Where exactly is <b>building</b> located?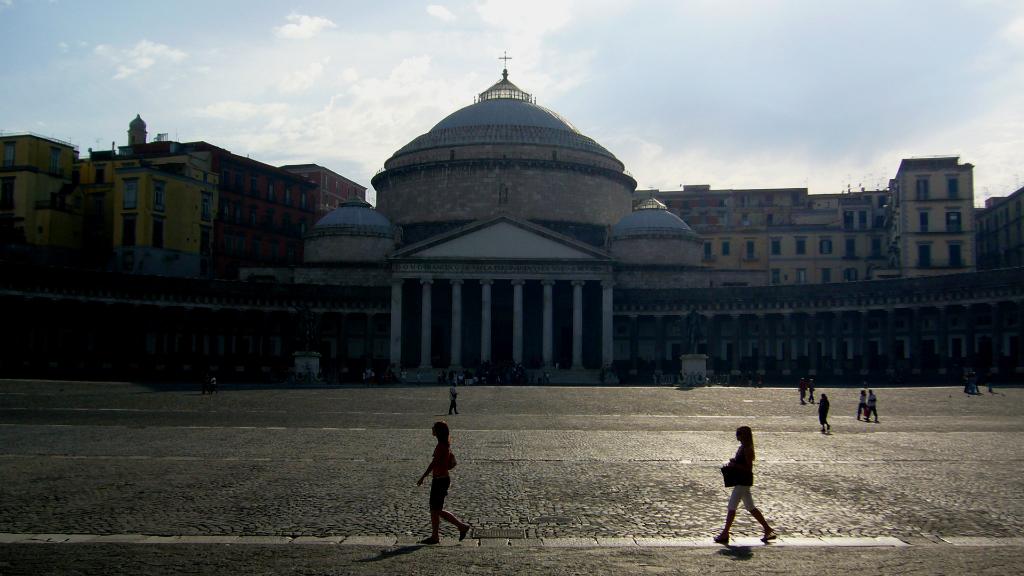
Its bounding box is 0, 51, 1023, 387.
